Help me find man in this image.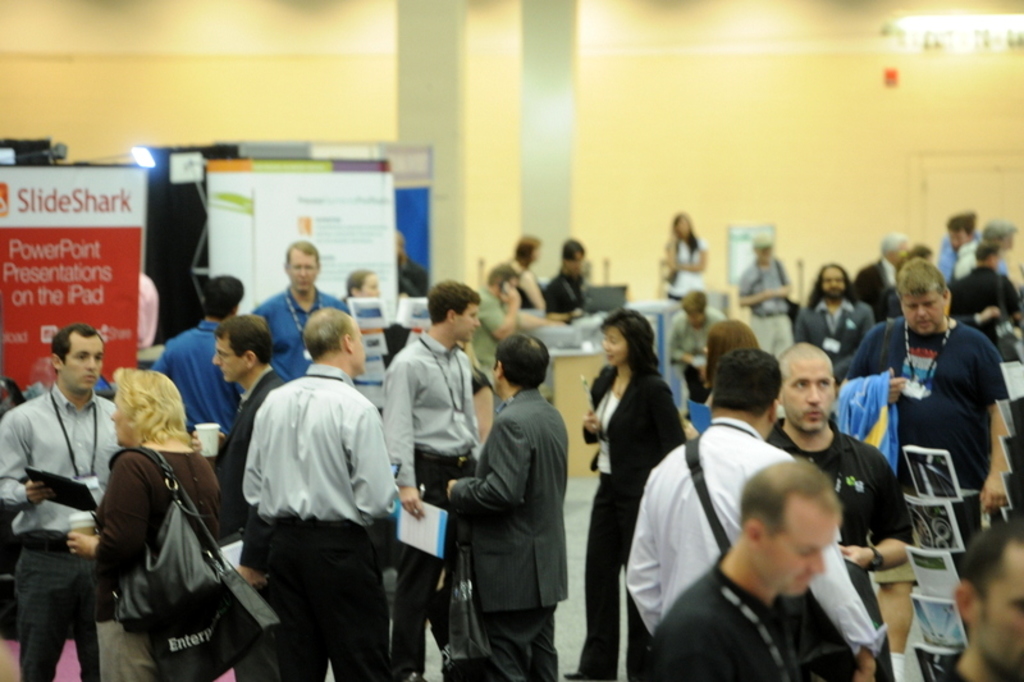
Found it: (left=948, top=241, right=1023, bottom=360).
